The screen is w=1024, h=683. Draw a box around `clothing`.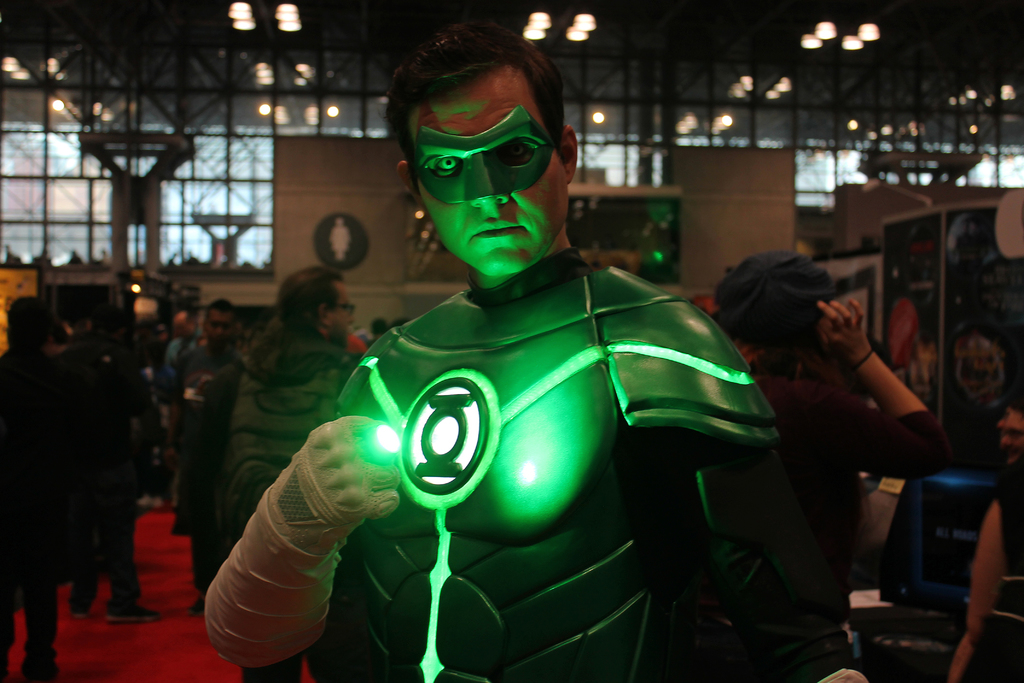
<bbox>262, 111, 812, 660</bbox>.
